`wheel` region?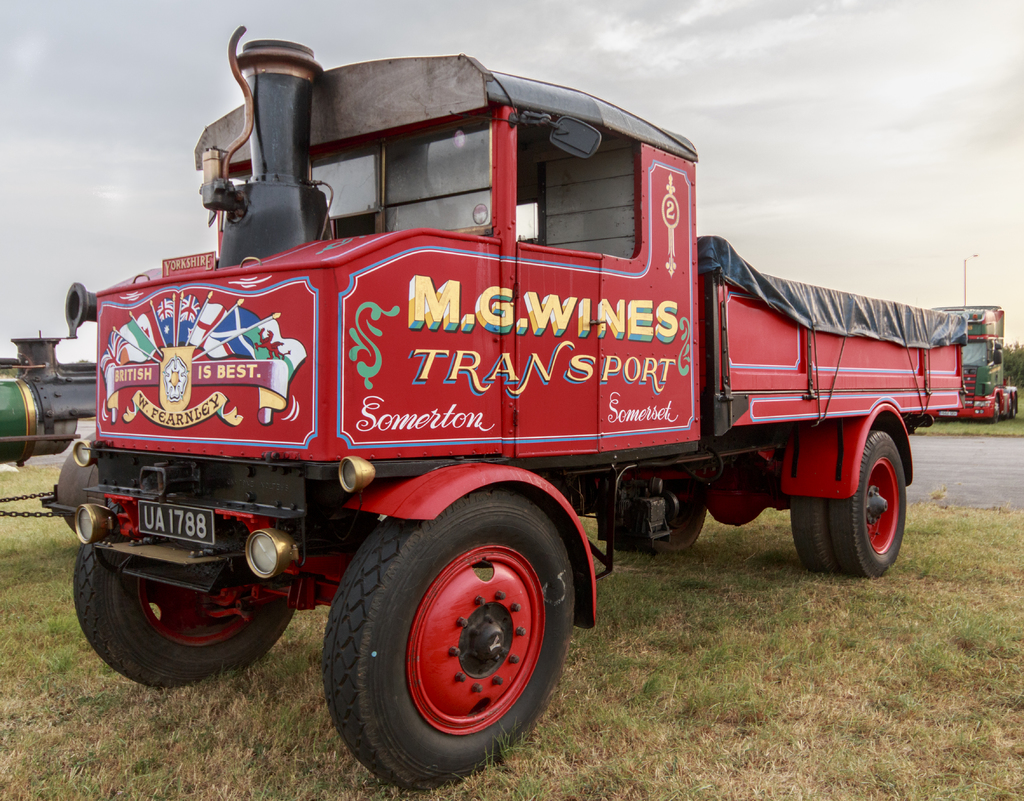
(x1=832, y1=430, x2=905, y2=584)
